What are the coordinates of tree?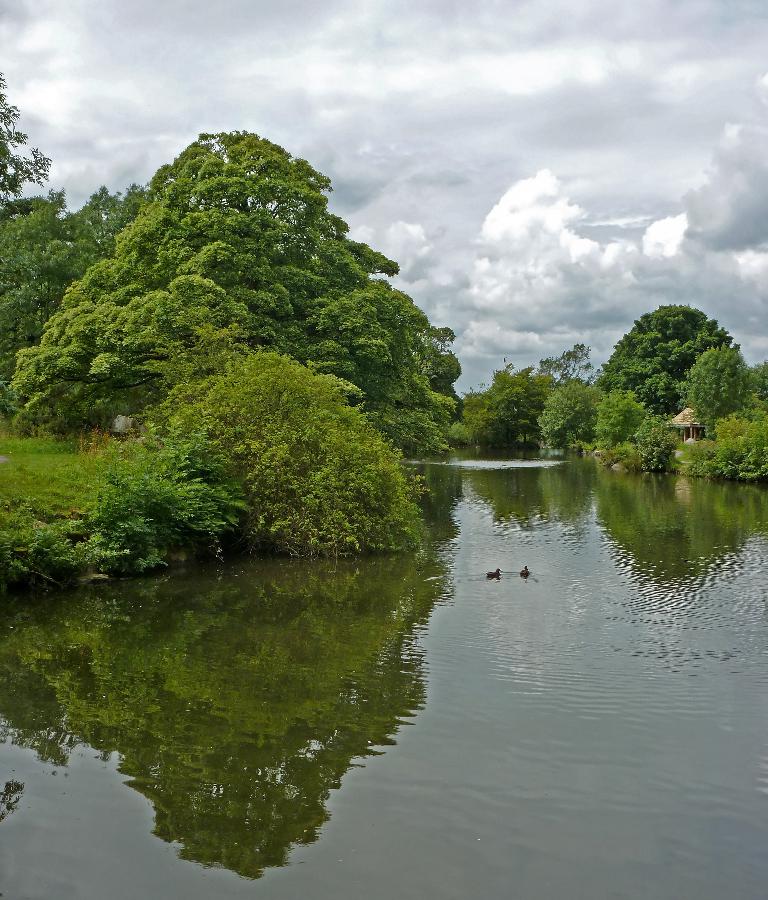
0/65/51/219.
